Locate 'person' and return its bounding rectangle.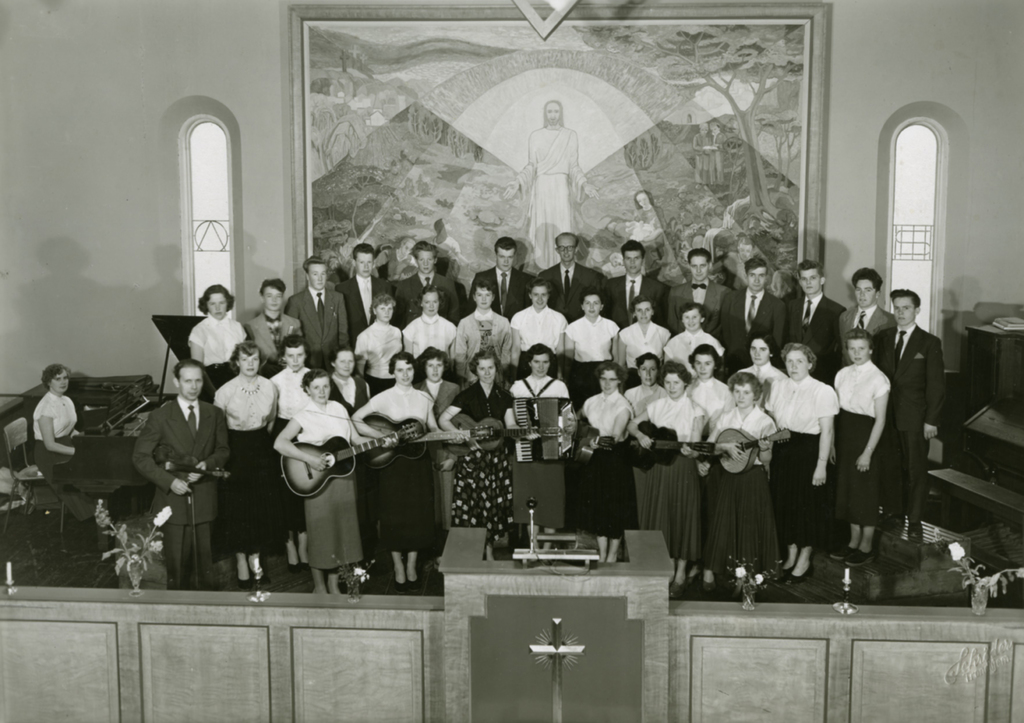
bbox(122, 344, 216, 584).
